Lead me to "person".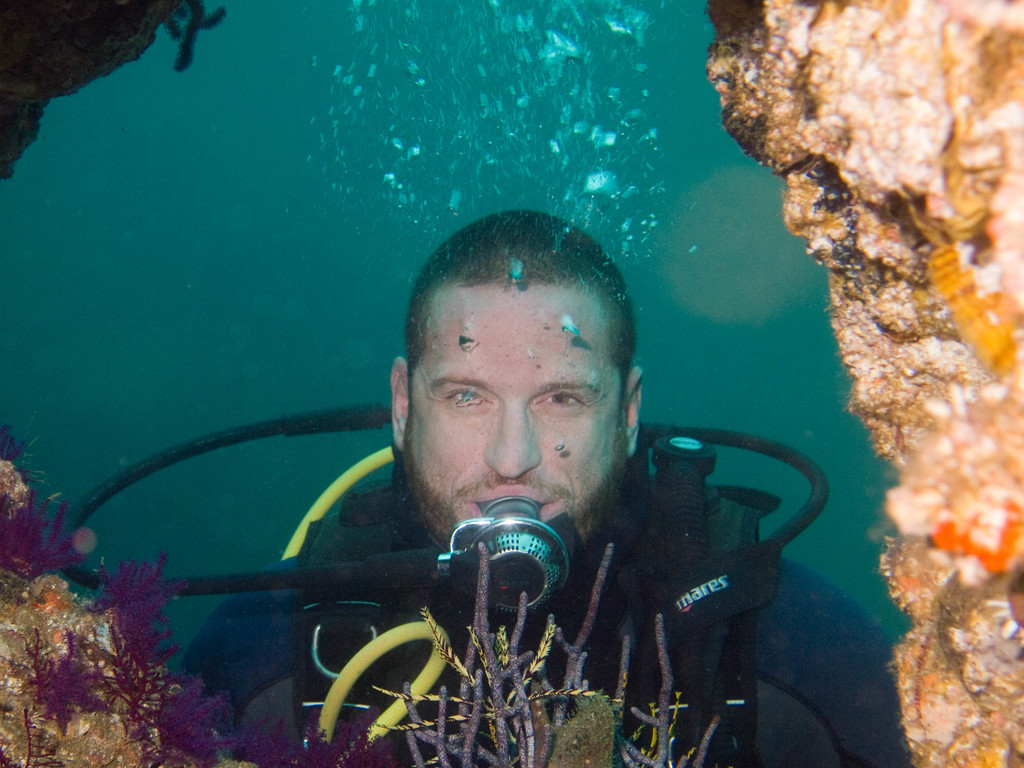
Lead to 146/182/793/767.
